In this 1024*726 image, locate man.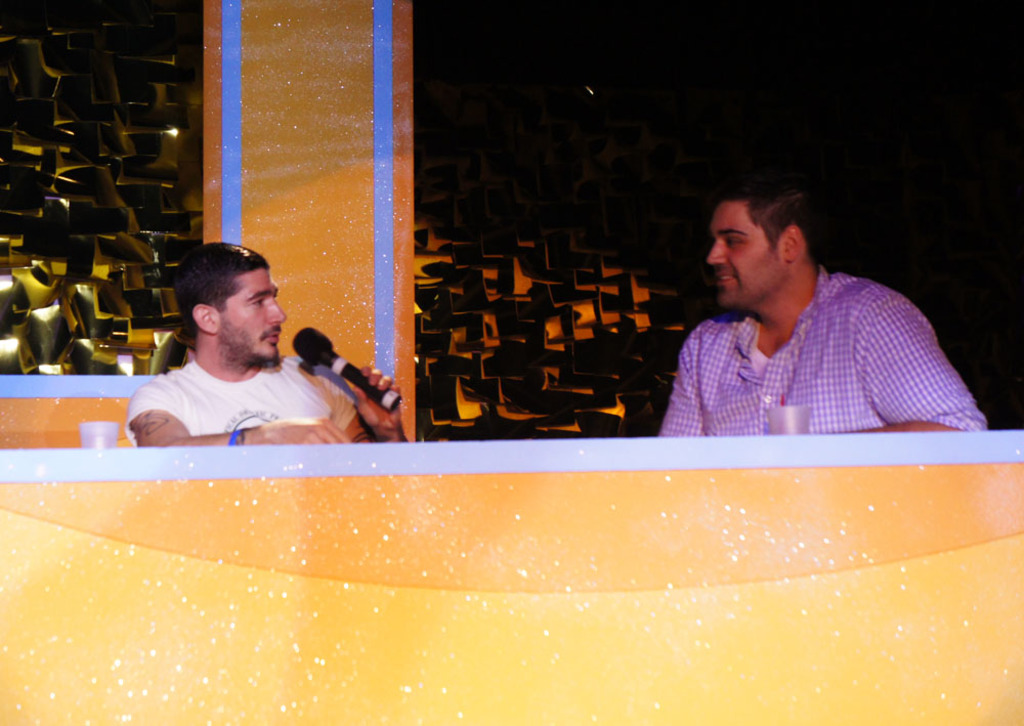
Bounding box: rect(653, 177, 985, 435).
